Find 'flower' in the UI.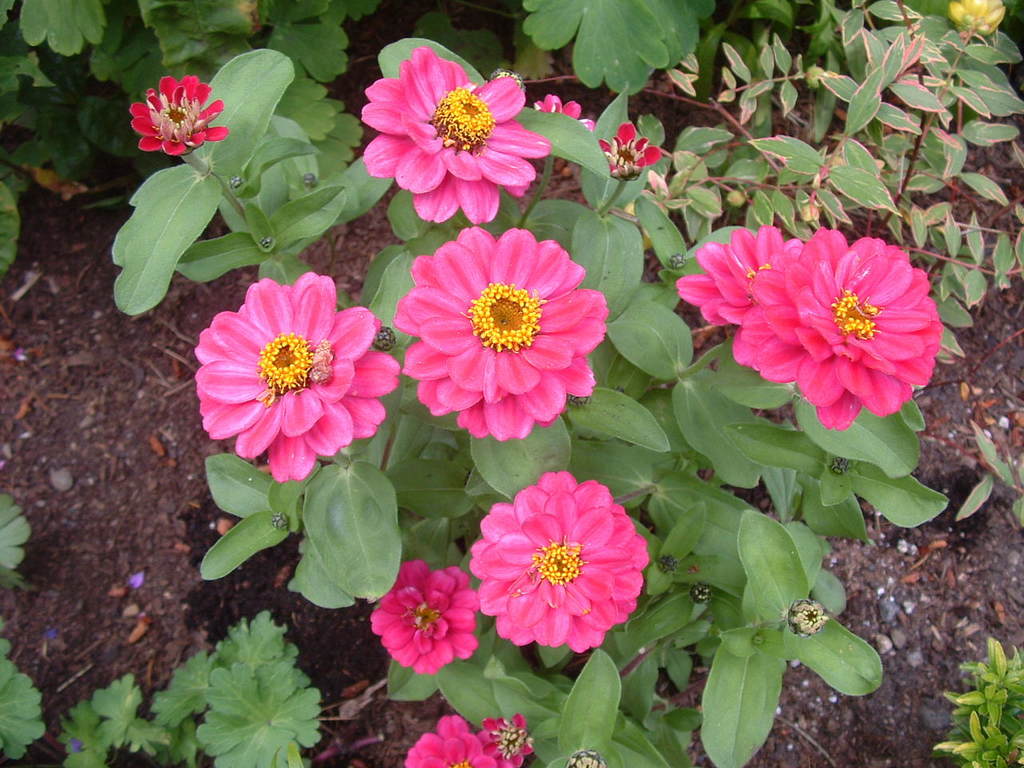
UI element at x1=404, y1=718, x2=498, y2=767.
